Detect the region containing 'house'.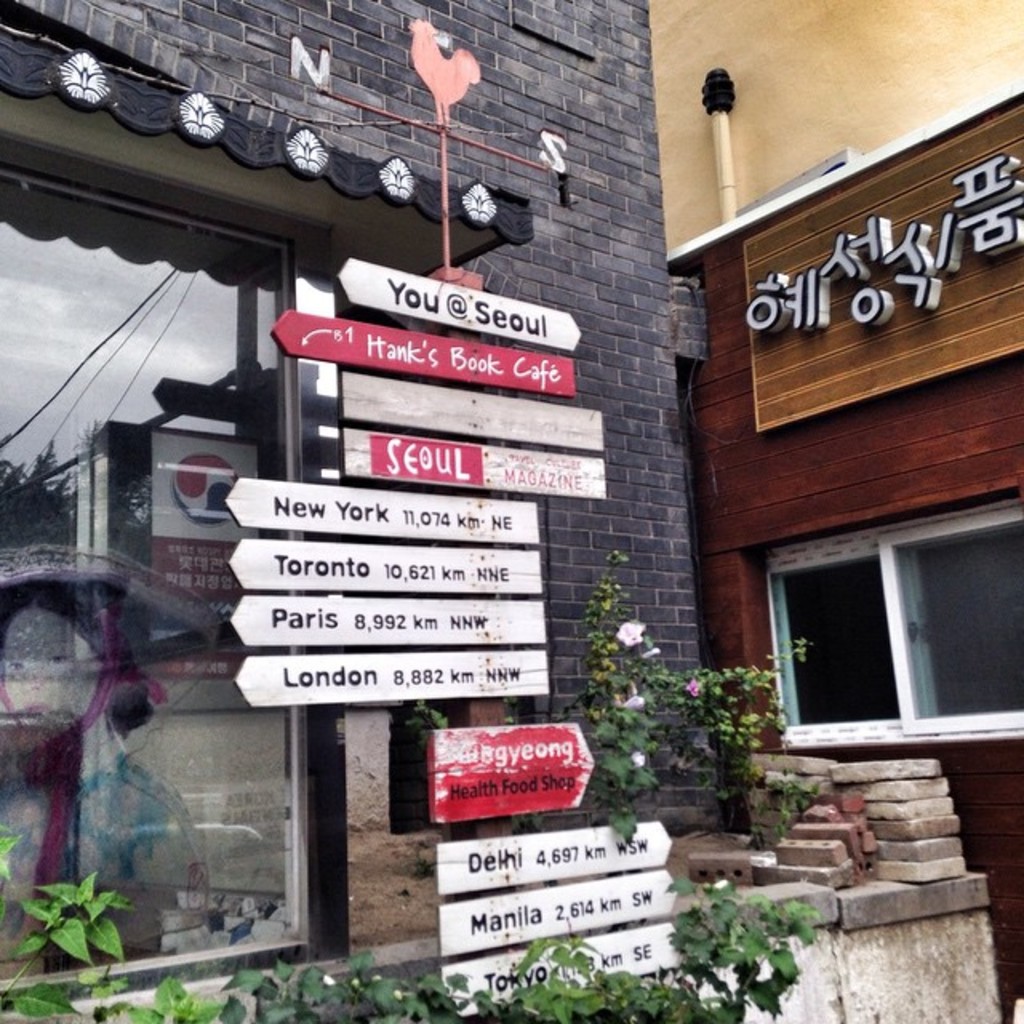
left=0, top=0, right=1022, bottom=1022.
